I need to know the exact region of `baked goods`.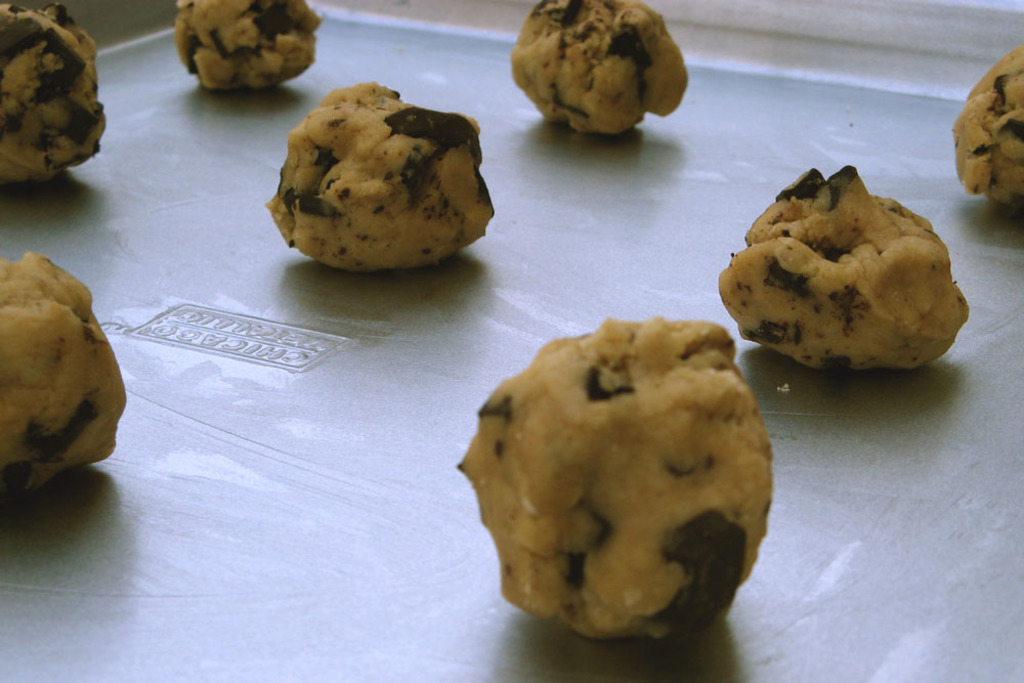
Region: 954/43/1023/207.
